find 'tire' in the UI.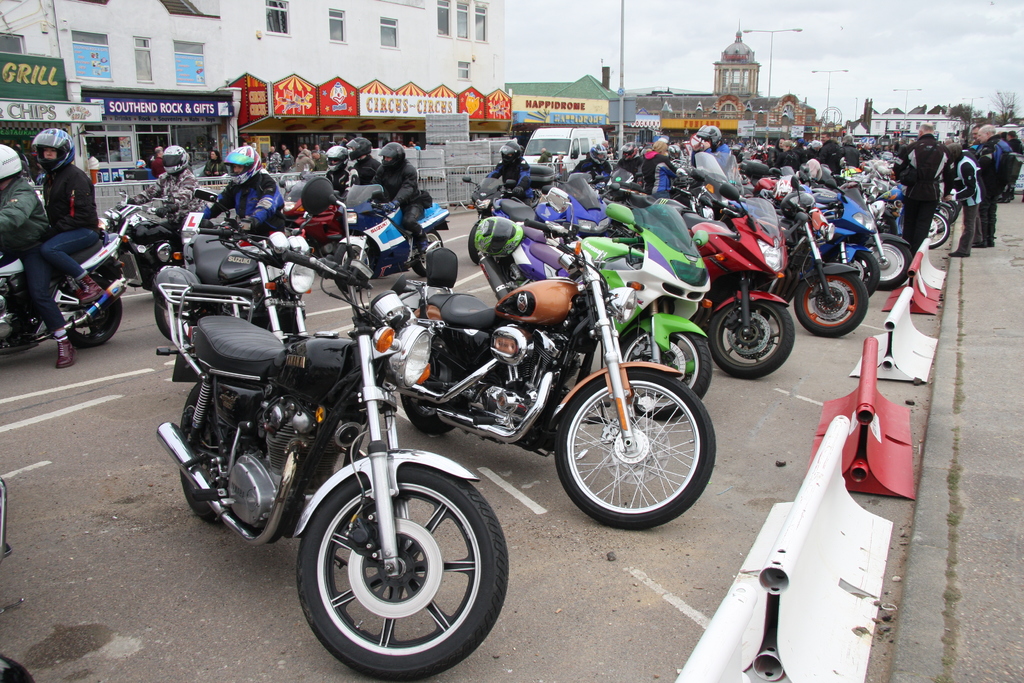
UI element at select_region(65, 294, 121, 352).
